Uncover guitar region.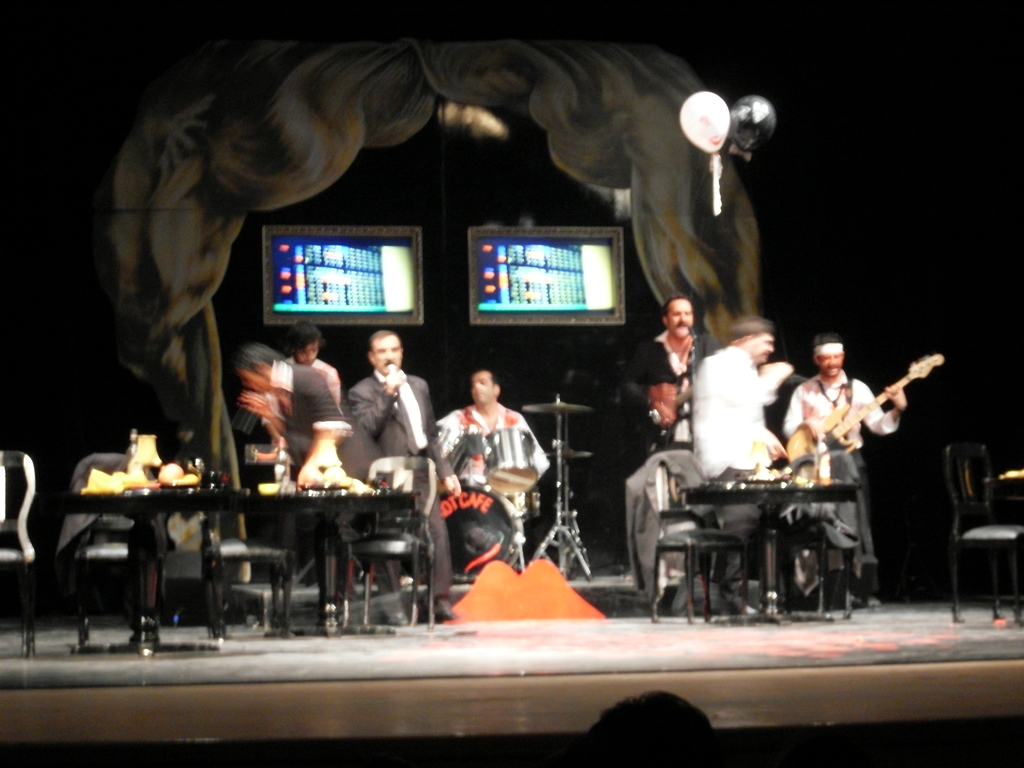
Uncovered: region(787, 351, 948, 490).
